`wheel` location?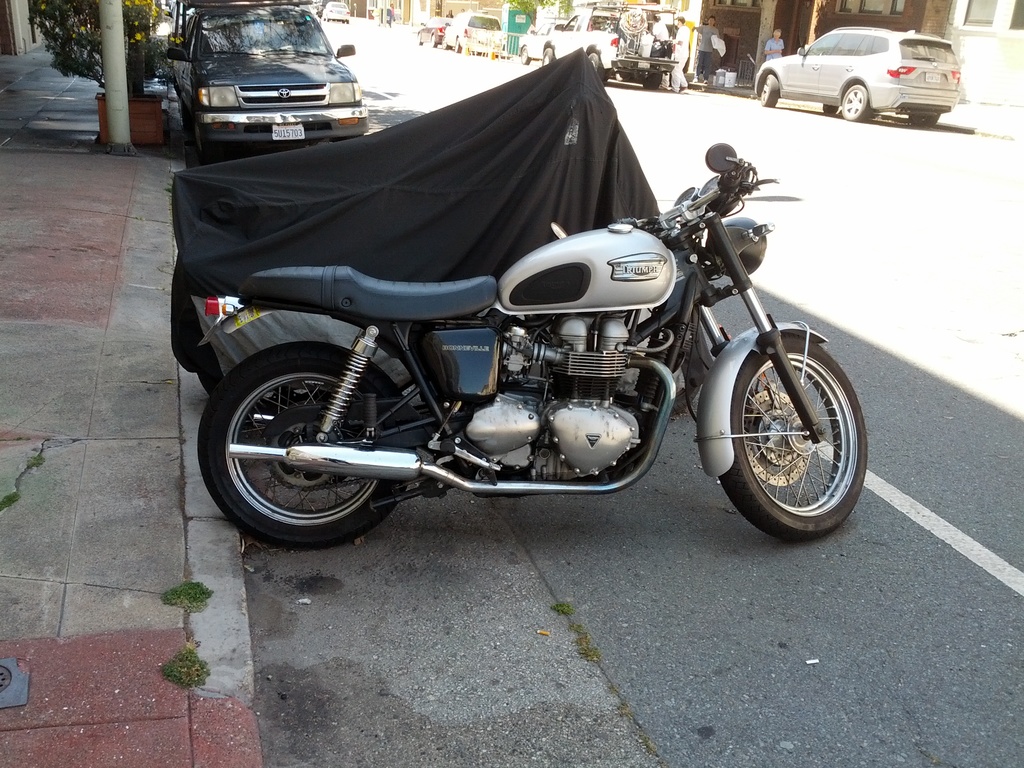
x1=841 y1=84 x2=872 y2=122
